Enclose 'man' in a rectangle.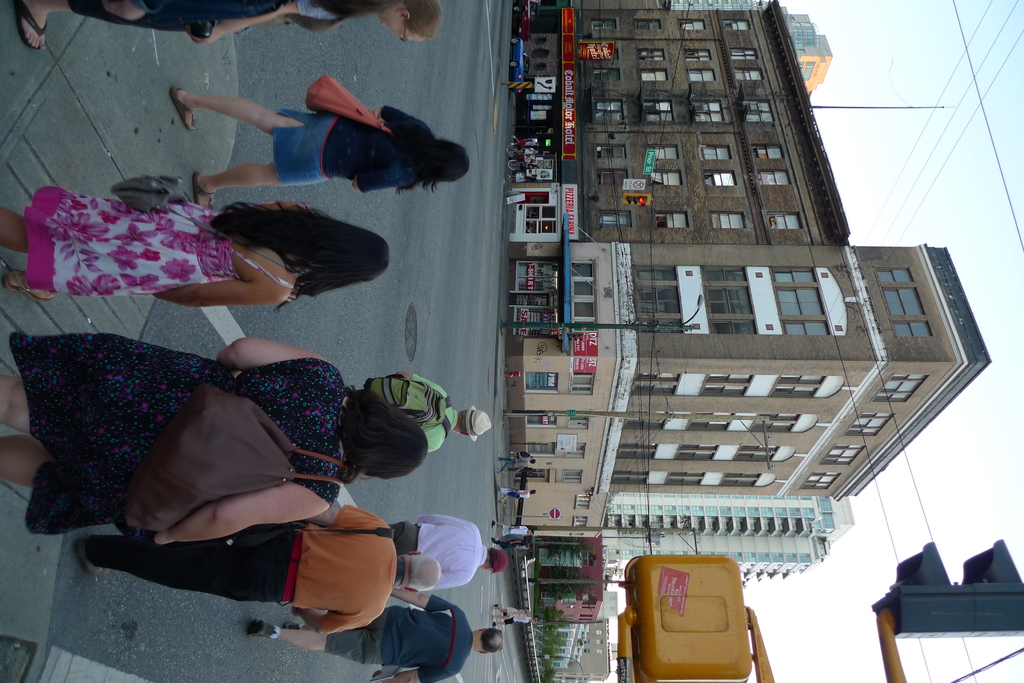
[396, 512, 508, 593].
